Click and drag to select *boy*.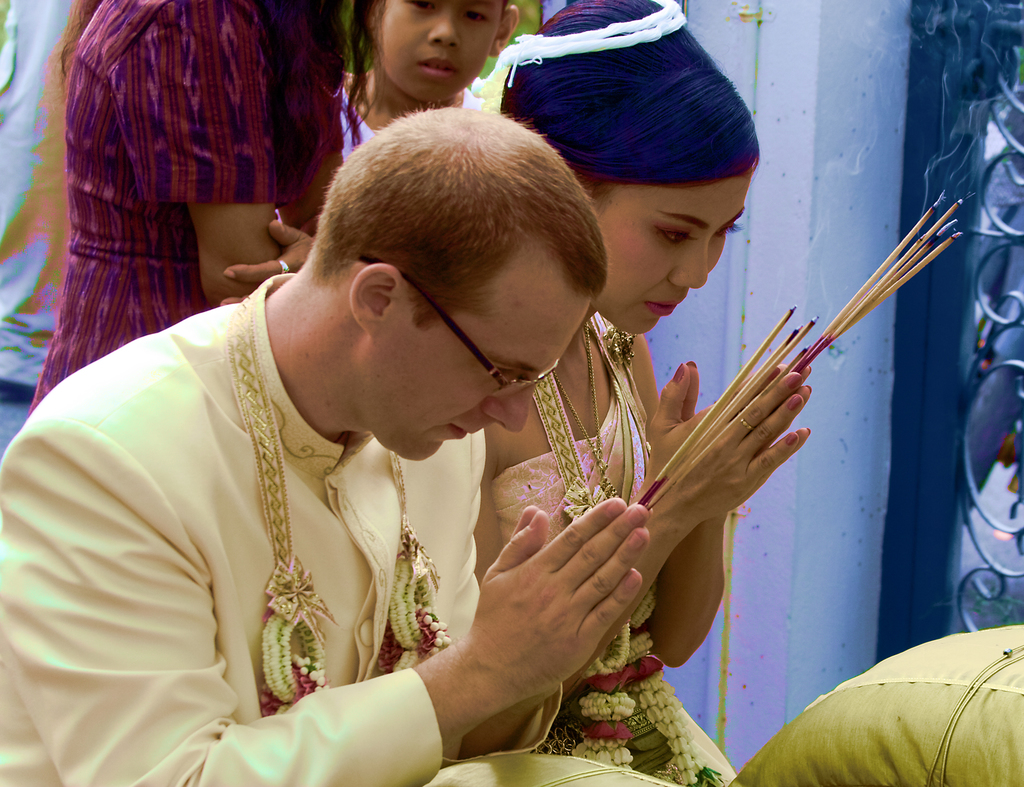
Selection: 338,0,520,171.
